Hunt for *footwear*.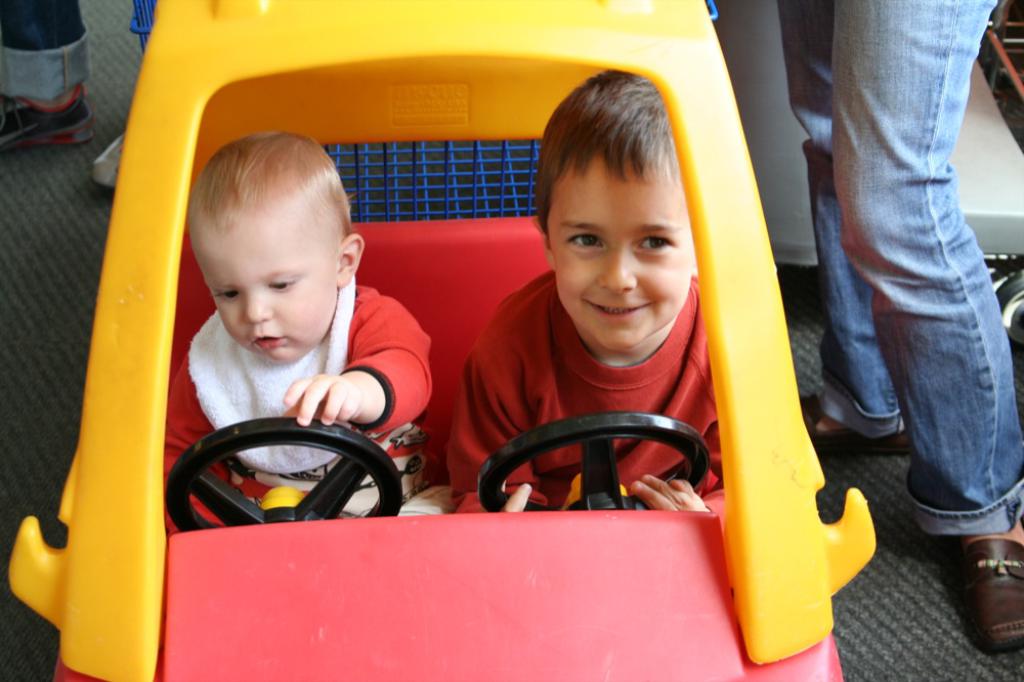
Hunted down at [x1=800, y1=391, x2=912, y2=457].
